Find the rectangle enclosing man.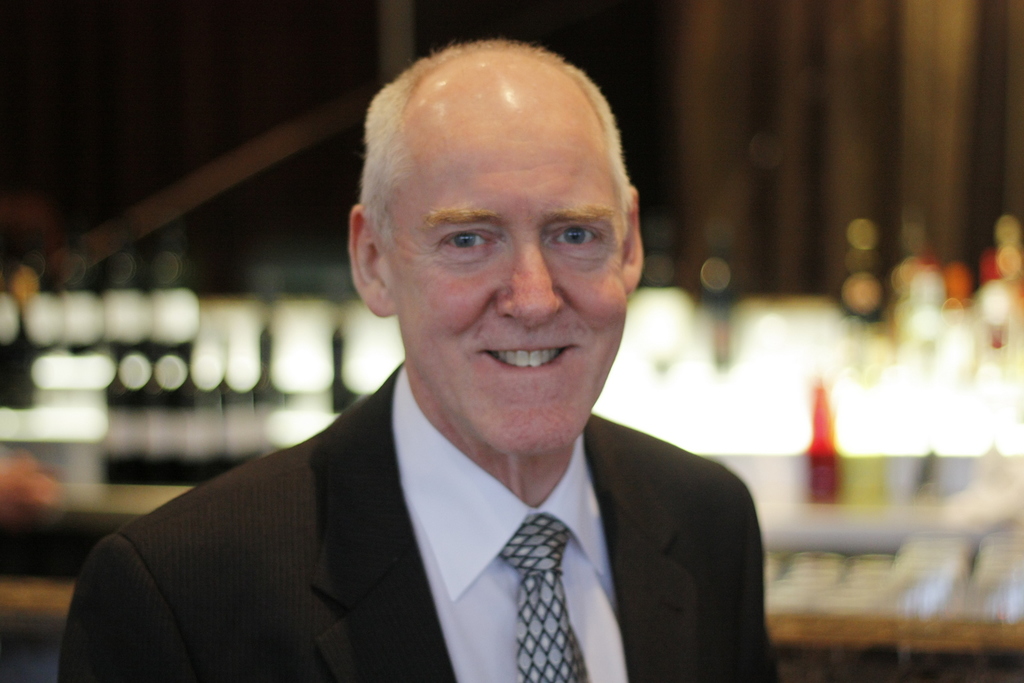
box(54, 40, 783, 682).
